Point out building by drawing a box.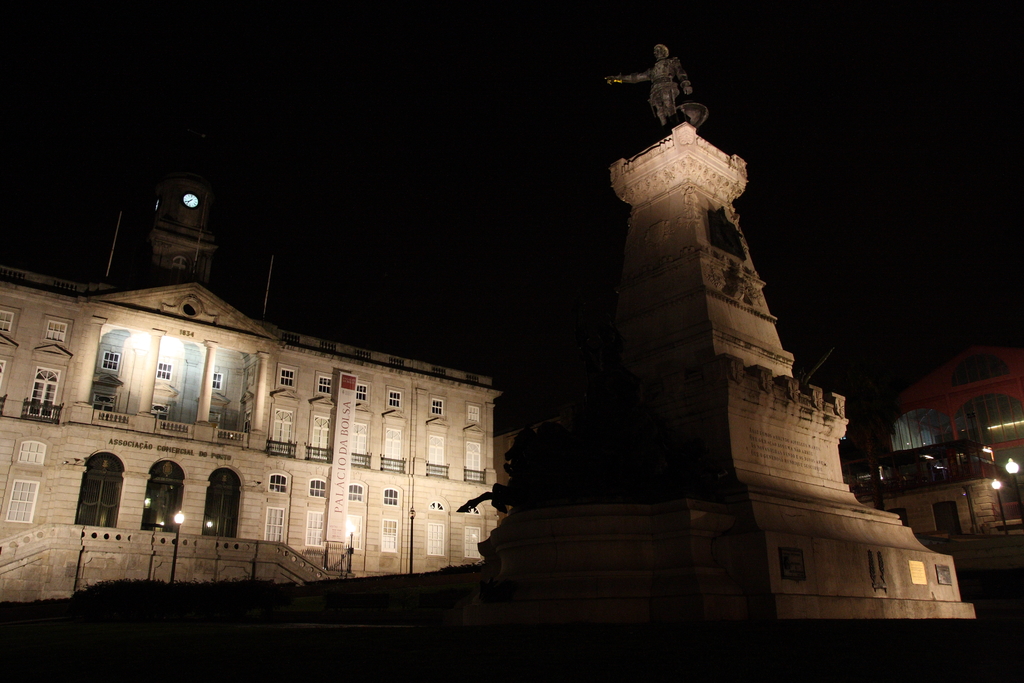
x1=847 y1=344 x2=1023 y2=544.
